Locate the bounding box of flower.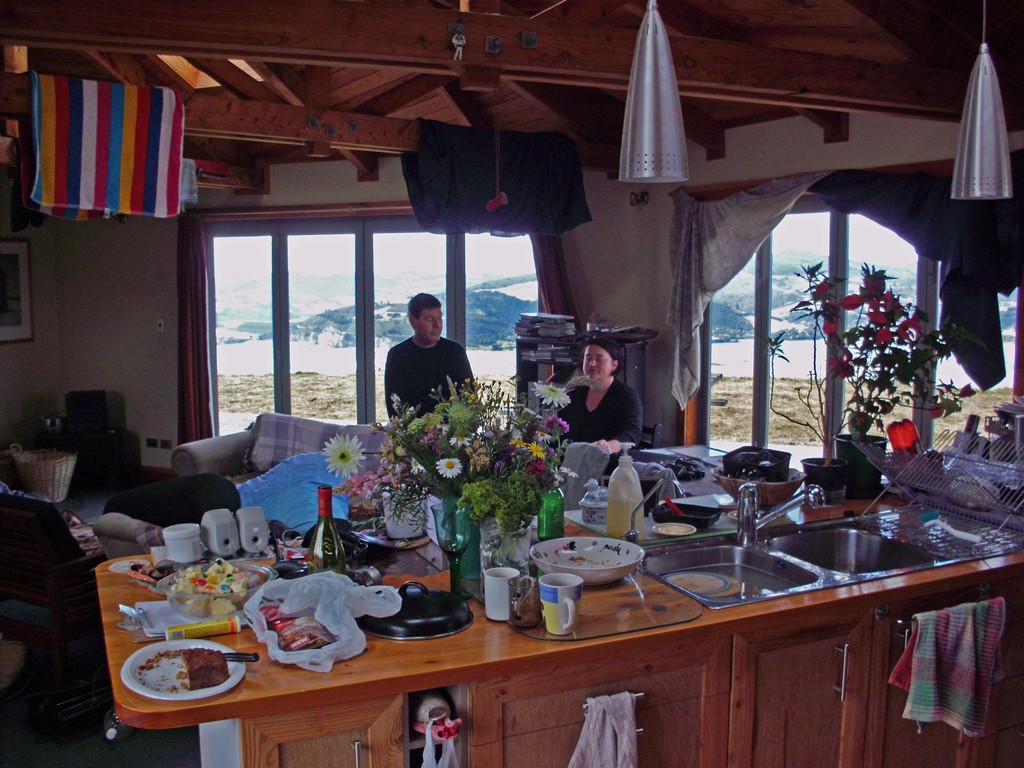
Bounding box: box(323, 433, 367, 479).
